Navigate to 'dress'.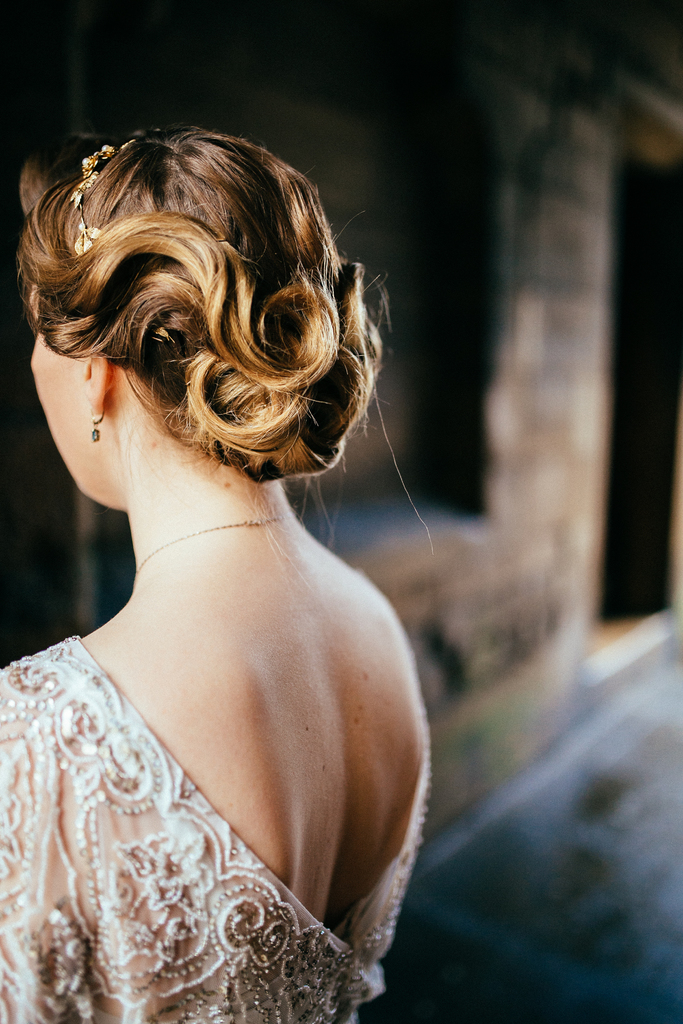
Navigation target: [left=0, top=640, right=431, bottom=1023].
